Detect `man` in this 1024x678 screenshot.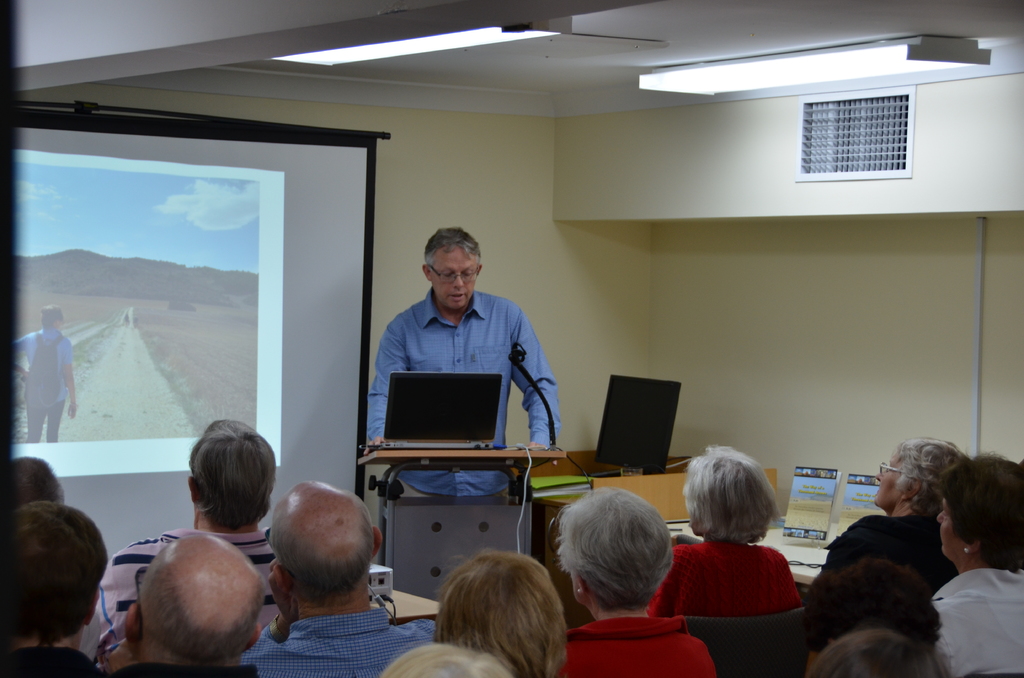
Detection: {"x1": 225, "y1": 467, "x2": 418, "y2": 671}.
